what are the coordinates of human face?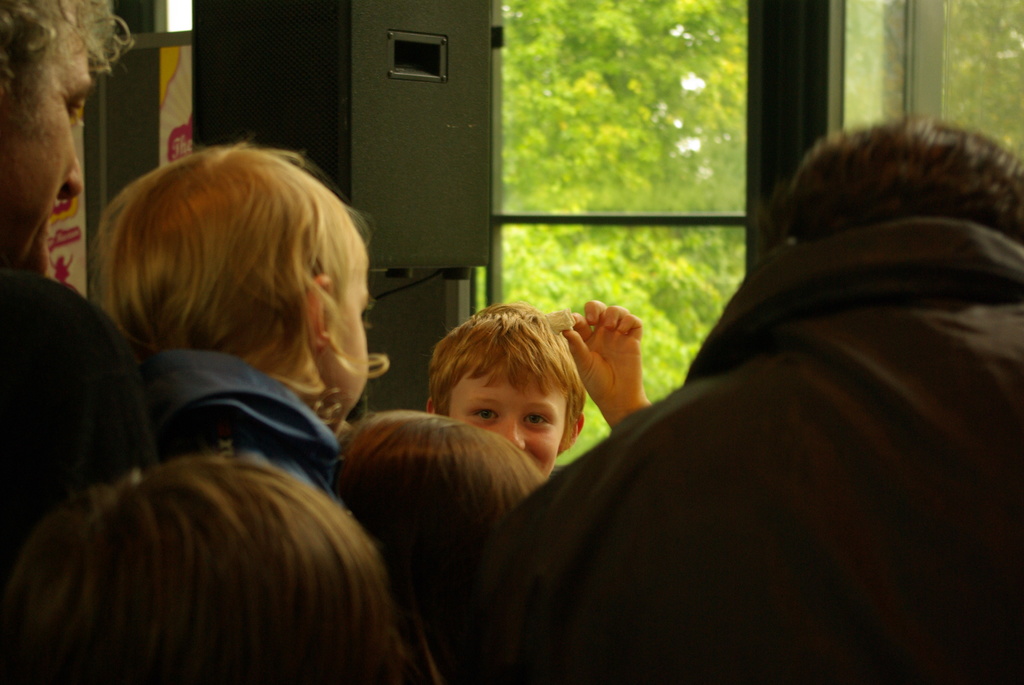
{"x1": 323, "y1": 260, "x2": 371, "y2": 418}.
